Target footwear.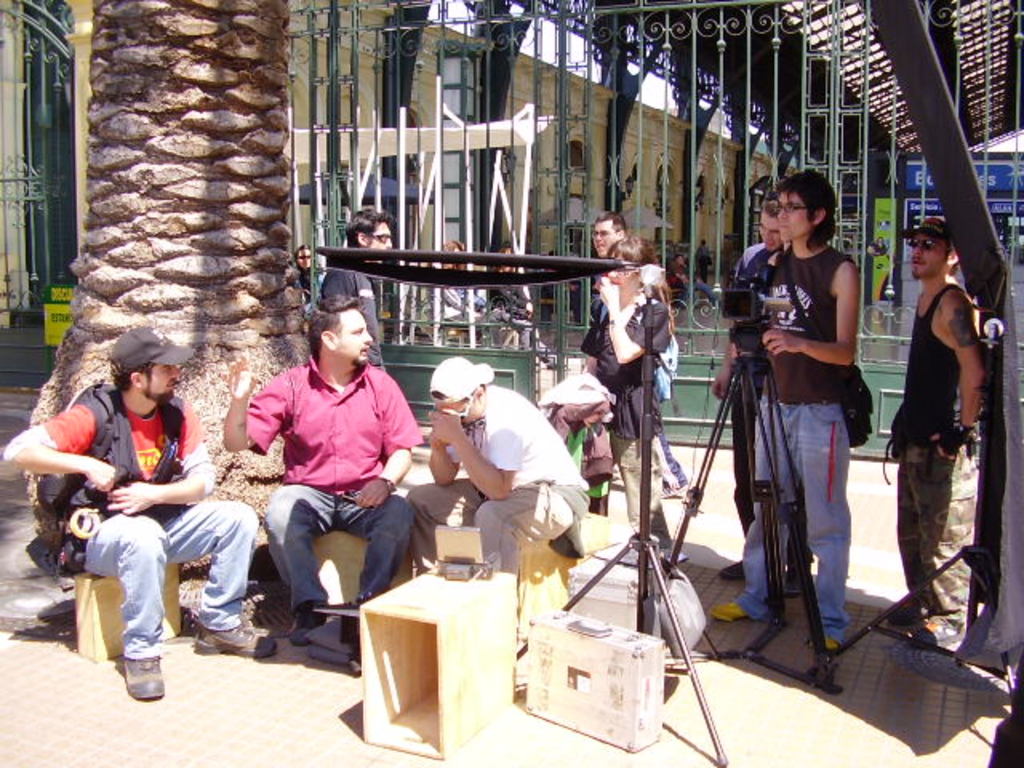
Target region: {"x1": 282, "y1": 598, "x2": 330, "y2": 650}.
